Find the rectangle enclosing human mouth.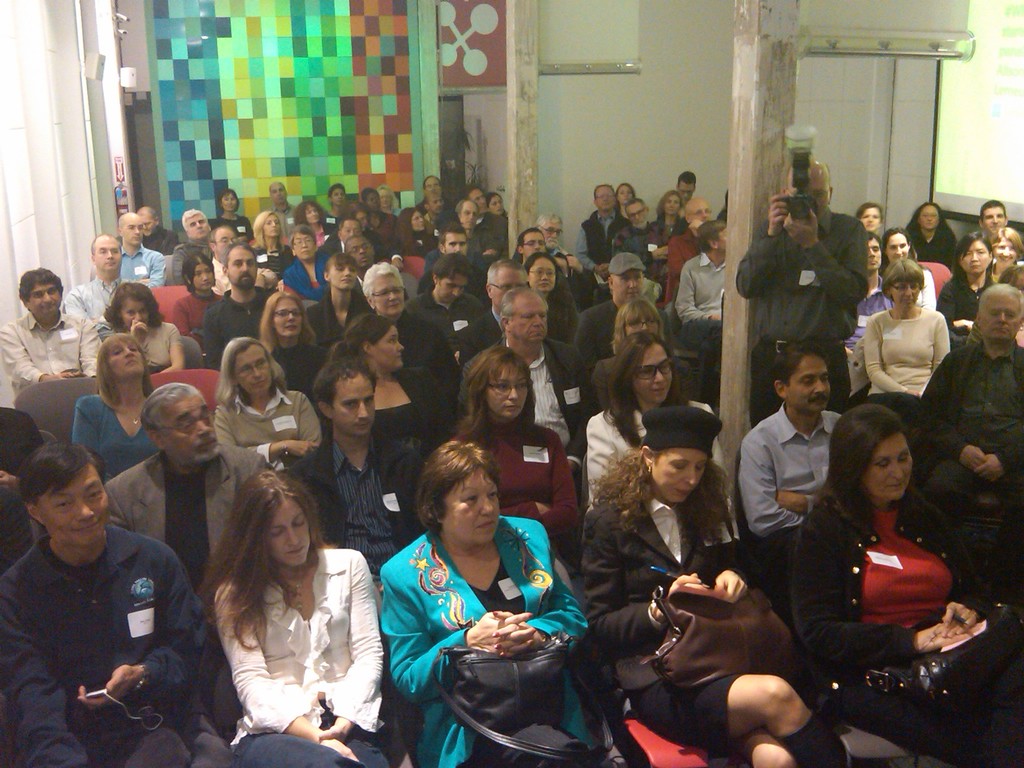
[195, 230, 204, 236].
